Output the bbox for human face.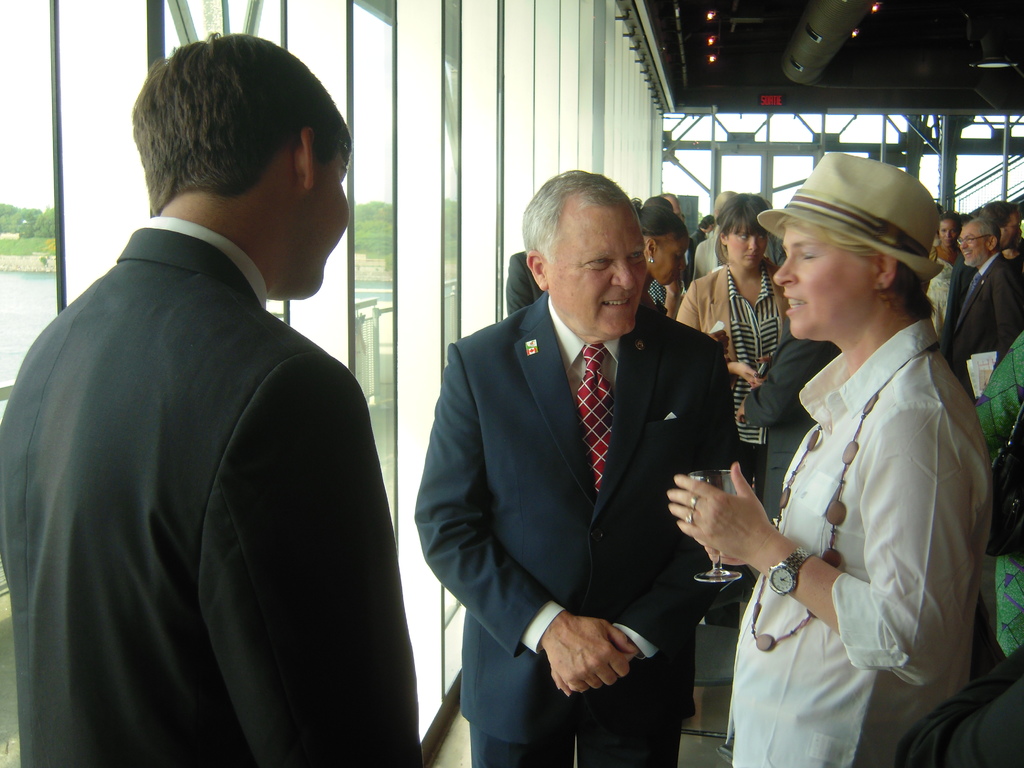
box(778, 218, 892, 341).
